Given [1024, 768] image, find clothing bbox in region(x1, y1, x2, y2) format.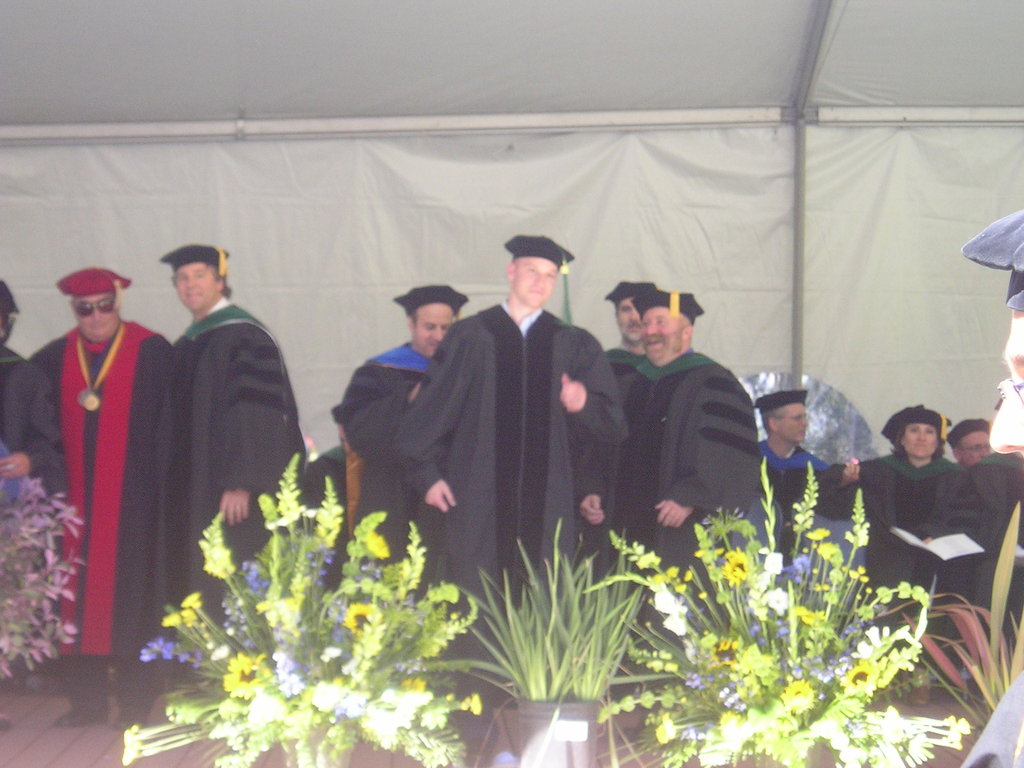
region(947, 450, 1023, 621).
